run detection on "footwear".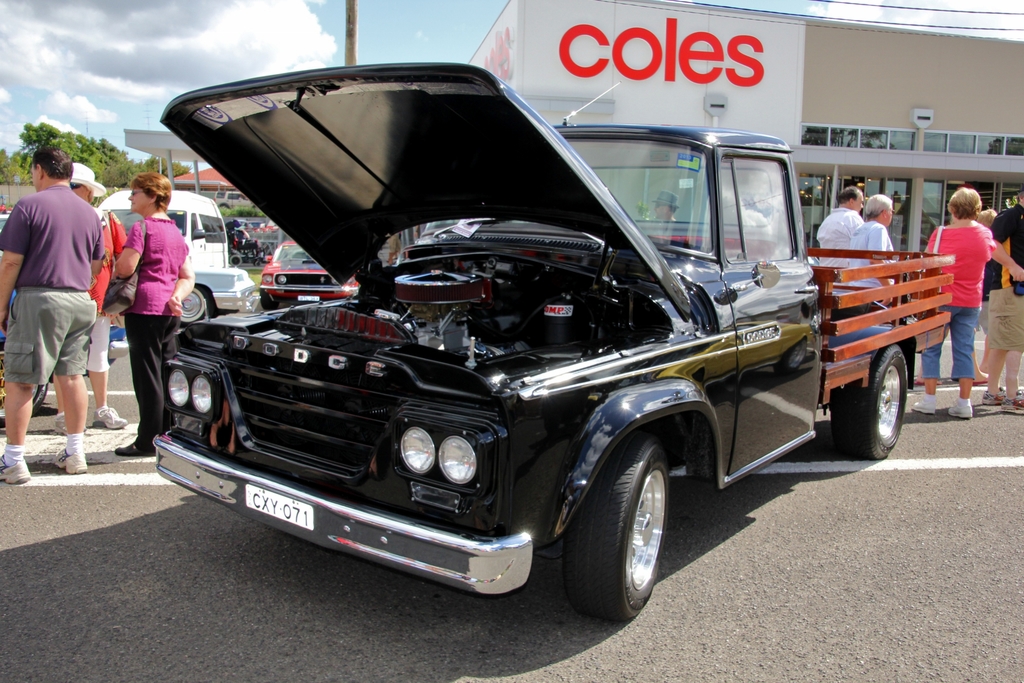
Result: rect(93, 407, 129, 431).
